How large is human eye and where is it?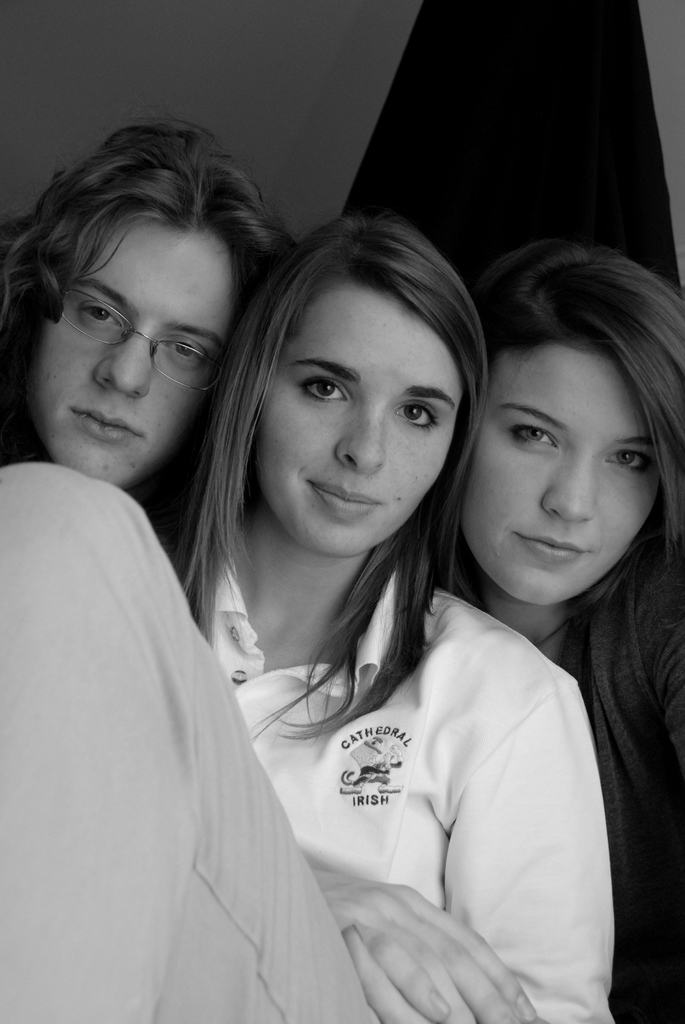
Bounding box: 394,401,443,431.
